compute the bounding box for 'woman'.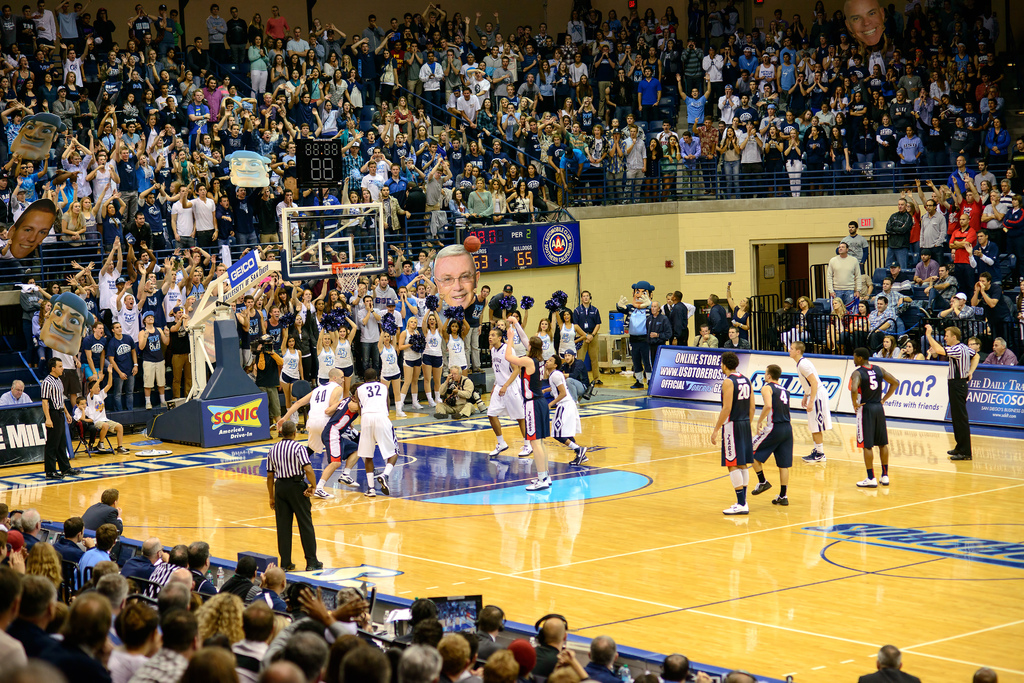
191:591:246:645.
